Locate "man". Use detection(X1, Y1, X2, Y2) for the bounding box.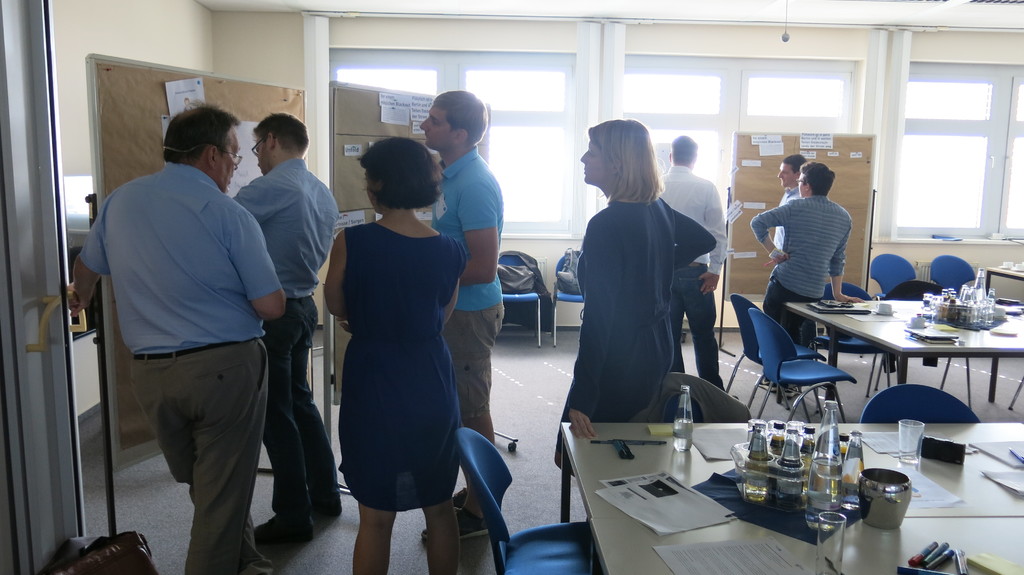
detection(415, 87, 502, 535).
